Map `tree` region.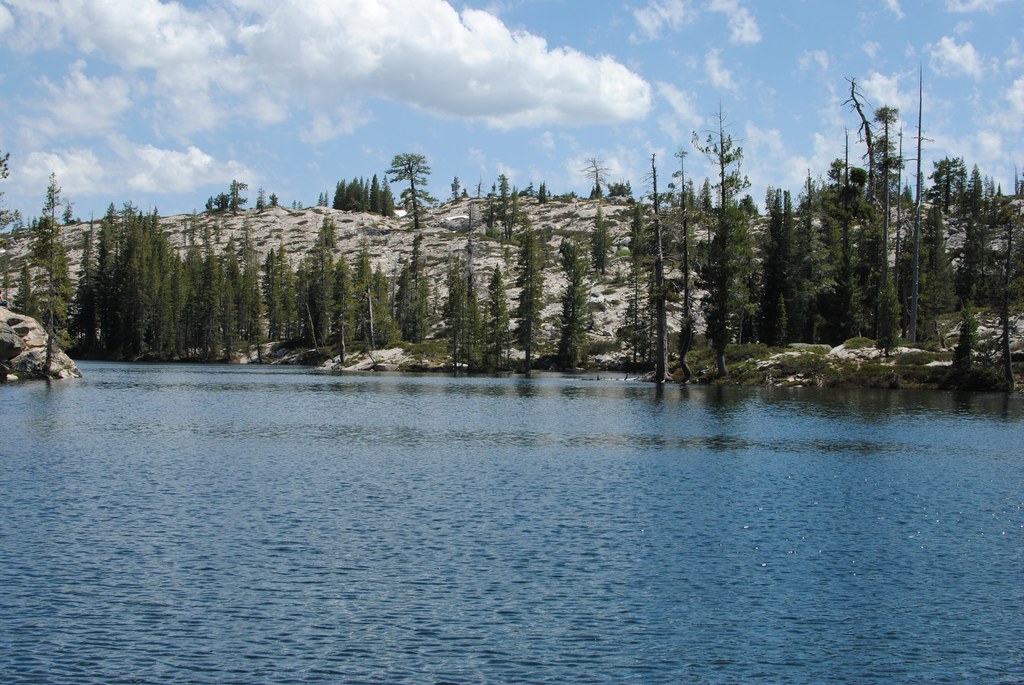
Mapped to <box>586,156,613,207</box>.
